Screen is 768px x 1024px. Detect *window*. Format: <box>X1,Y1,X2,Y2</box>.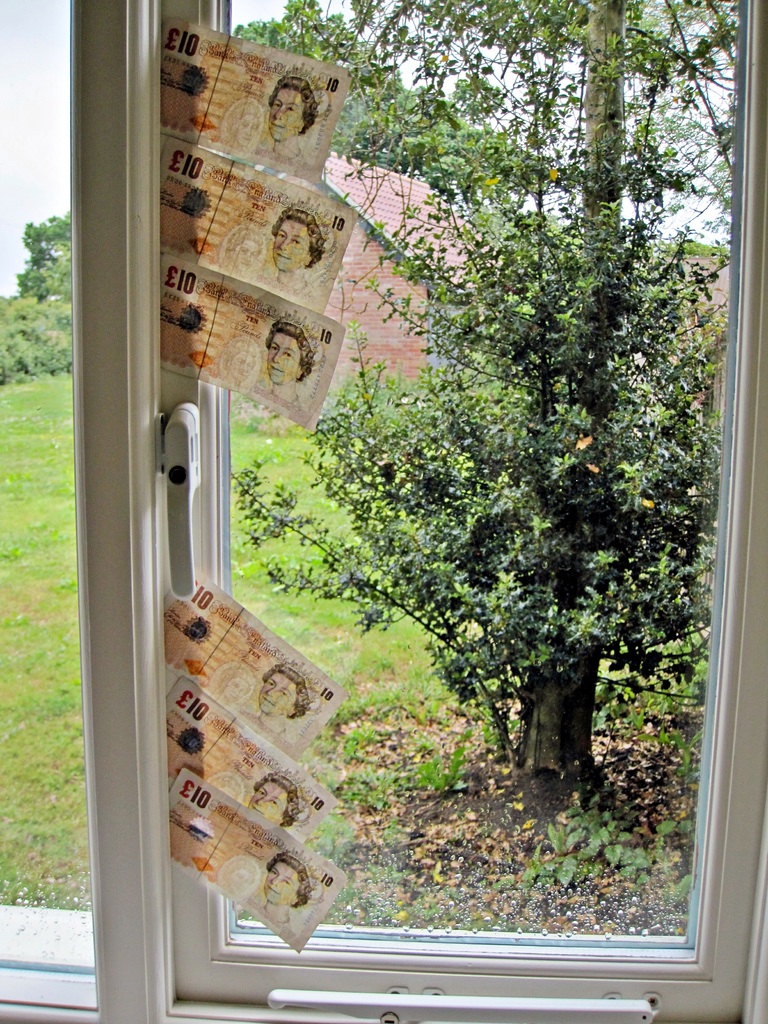
<box>0,0,767,1023</box>.
